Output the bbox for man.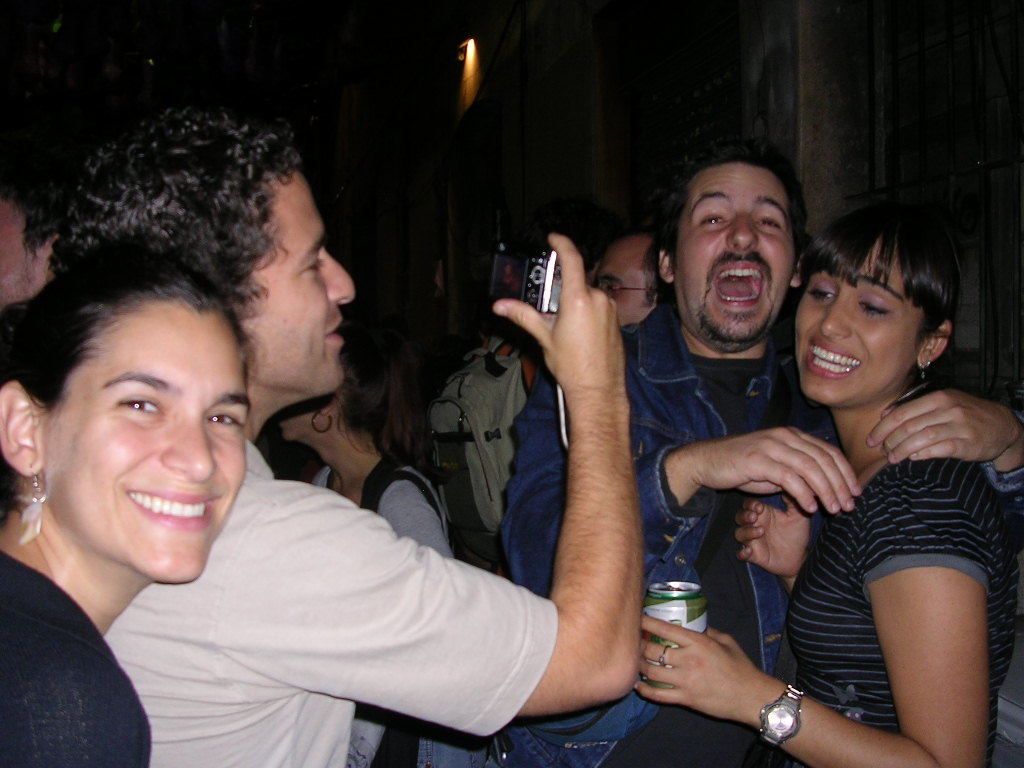
(590, 222, 677, 327).
